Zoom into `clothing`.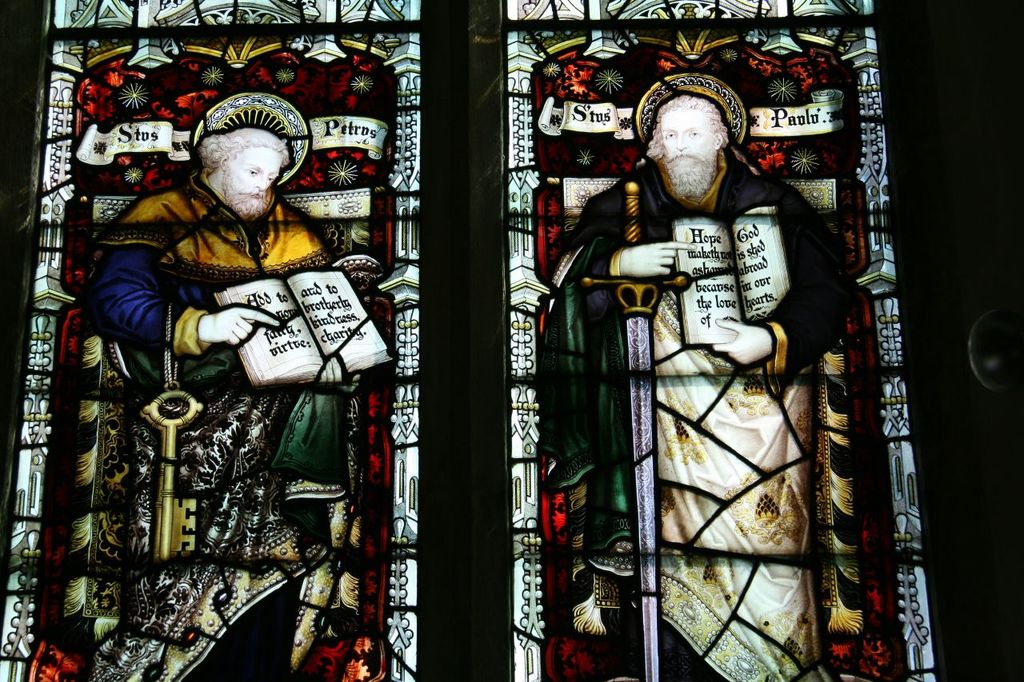
Zoom target: crop(542, 154, 872, 681).
